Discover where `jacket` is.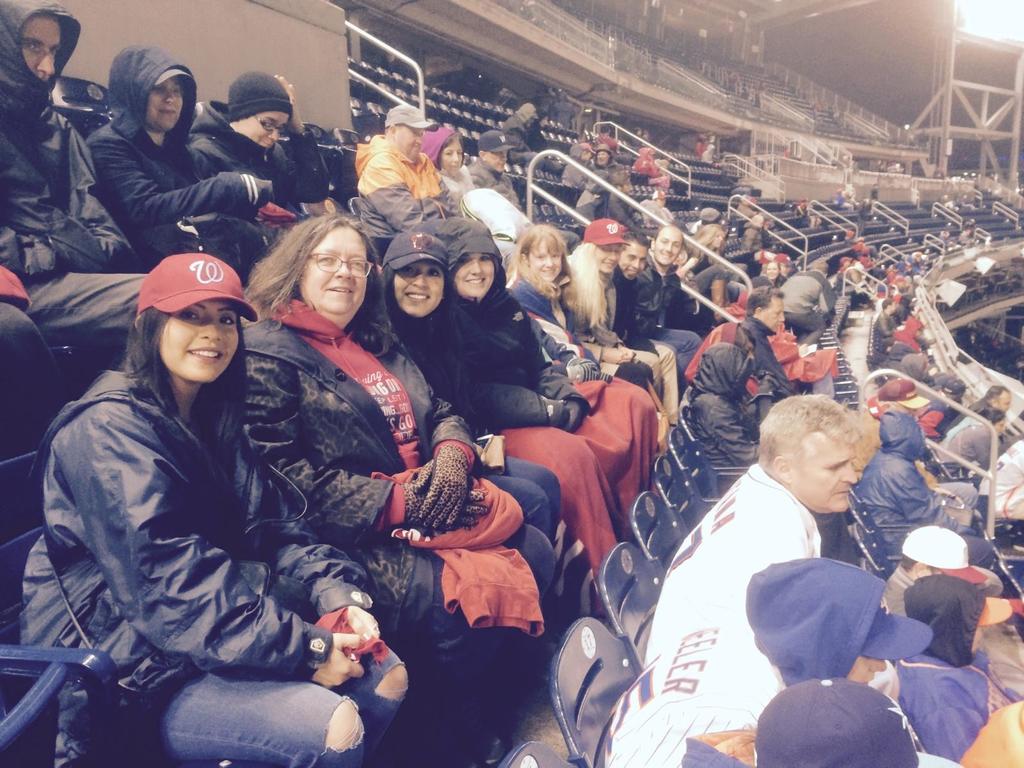
Discovered at [x1=243, y1=297, x2=463, y2=606].
